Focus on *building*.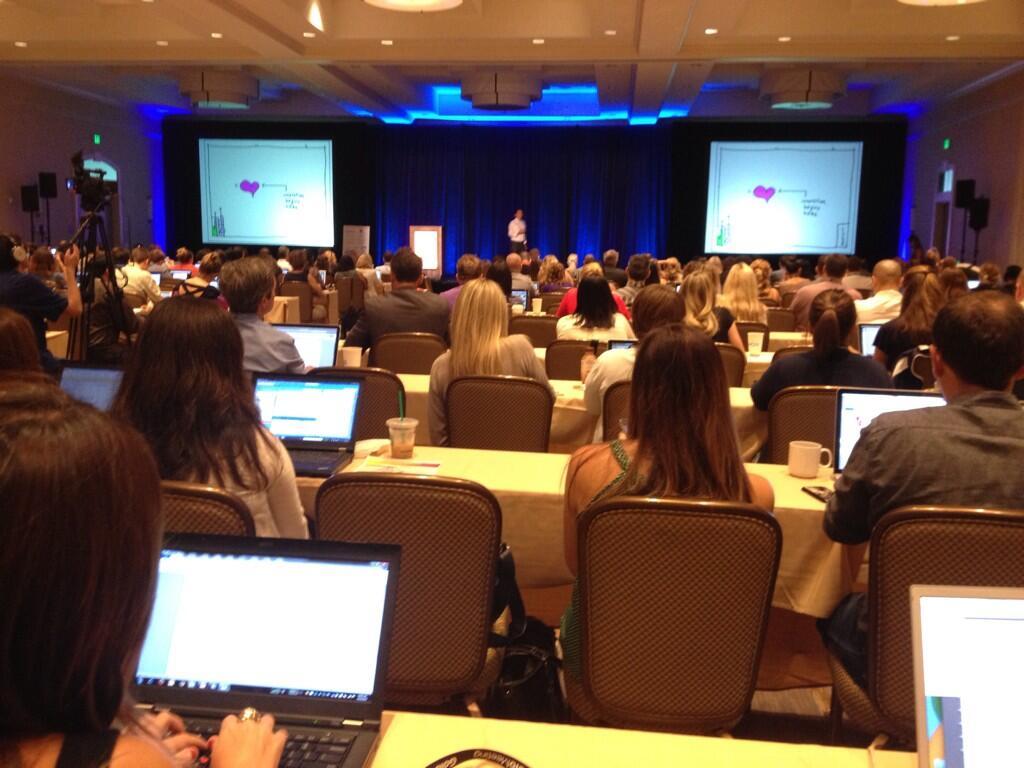
Focused at Rect(0, 0, 1020, 767).
